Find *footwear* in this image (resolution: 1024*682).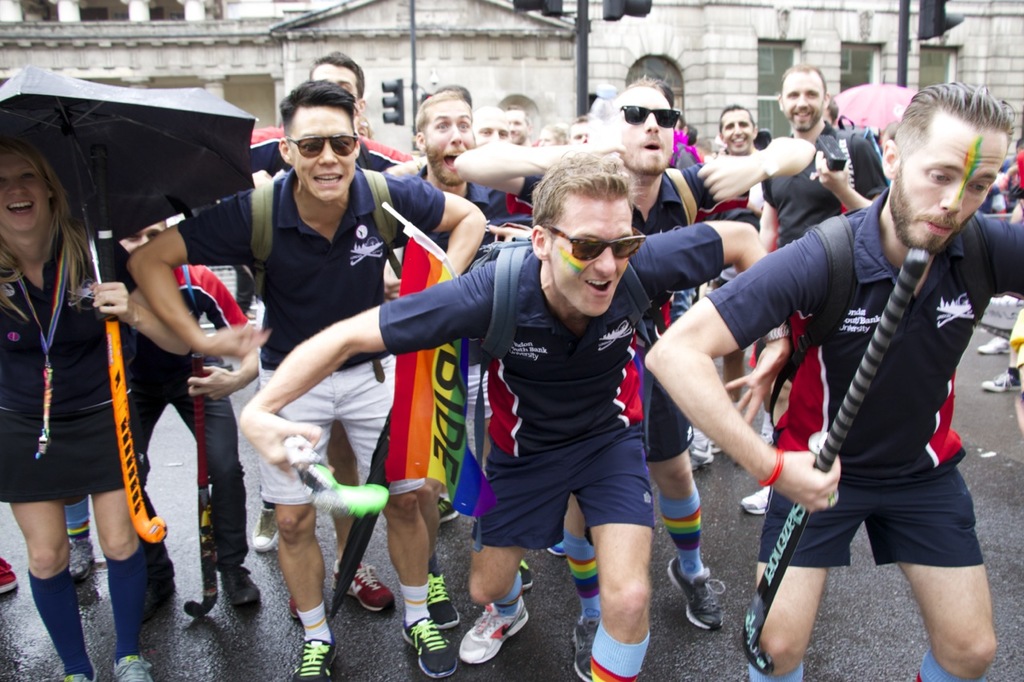
980,372,1022,393.
